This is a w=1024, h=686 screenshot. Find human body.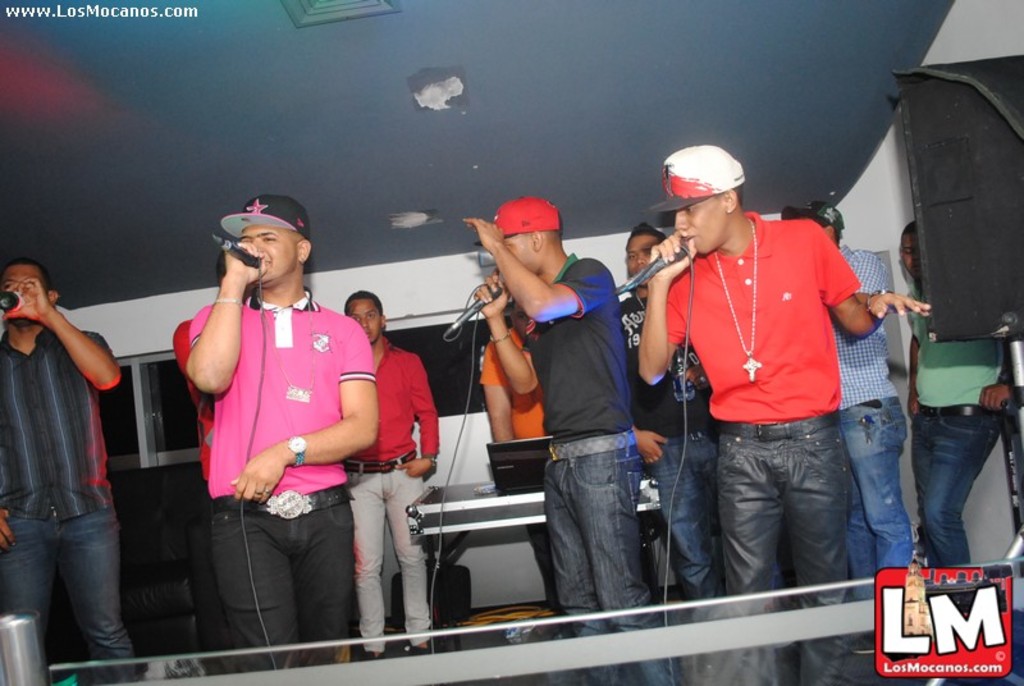
Bounding box: bbox(470, 218, 682, 685).
